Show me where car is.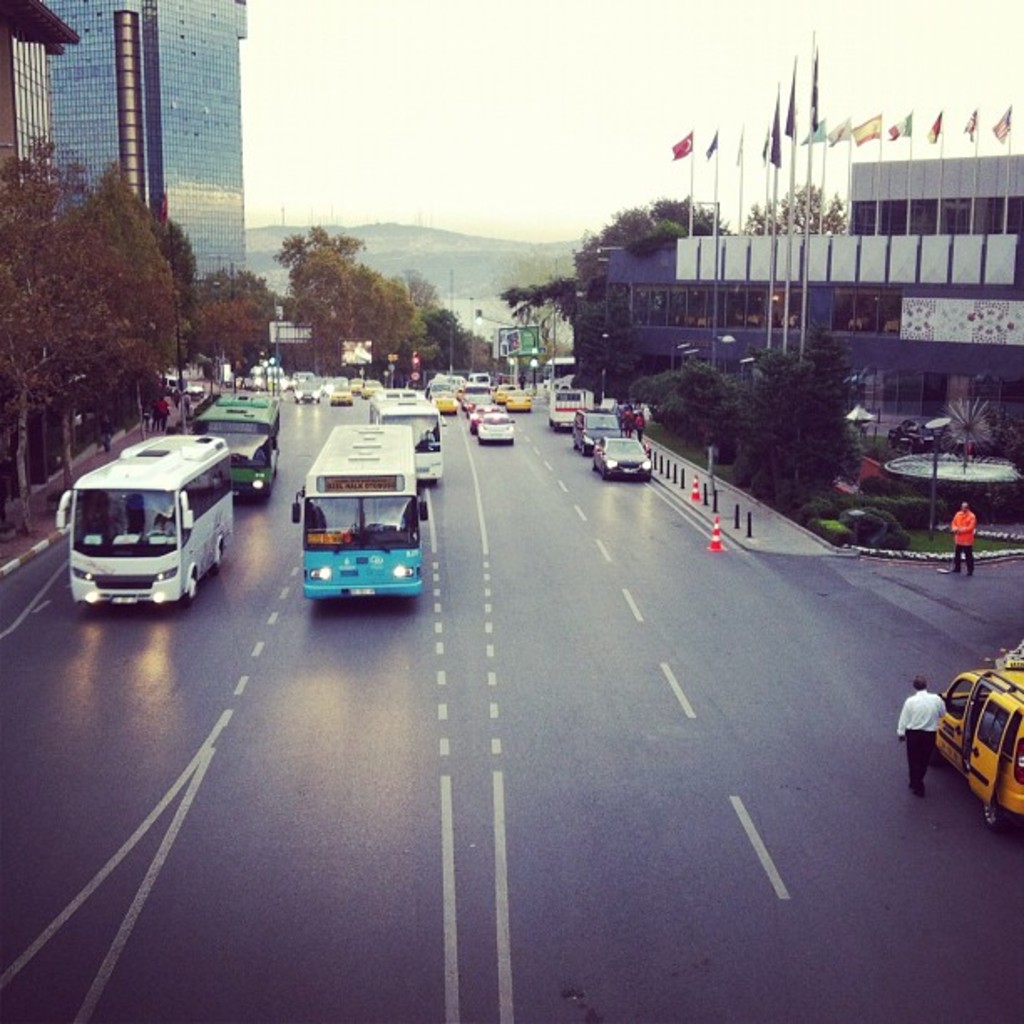
car is at bbox=(472, 403, 522, 453).
